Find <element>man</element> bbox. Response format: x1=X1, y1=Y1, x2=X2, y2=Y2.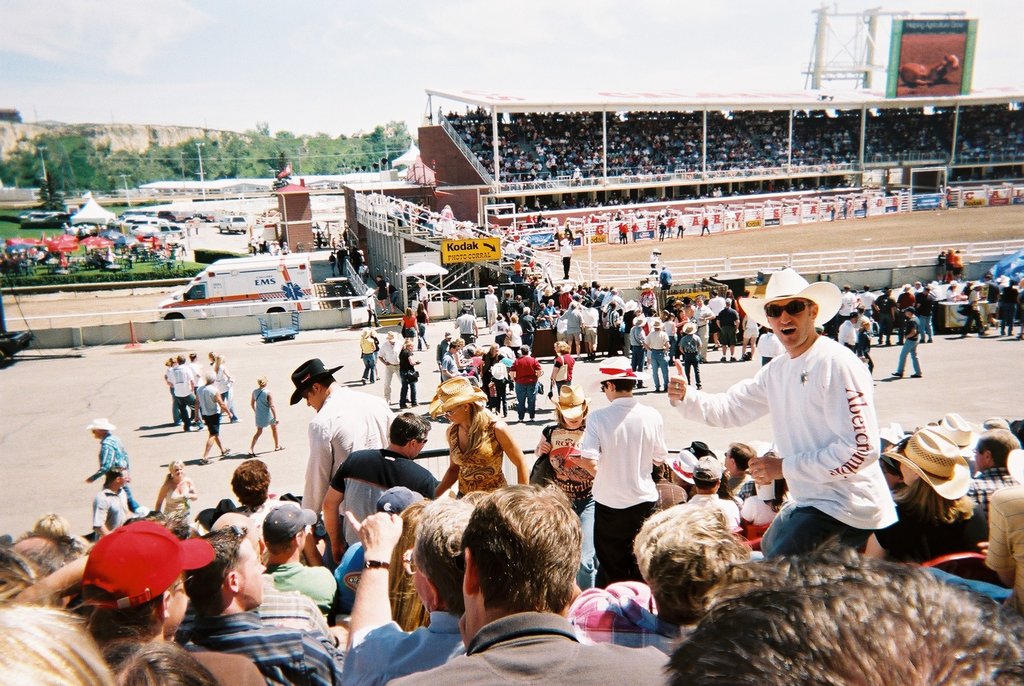
x1=453, y1=307, x2=478, y2=348.
